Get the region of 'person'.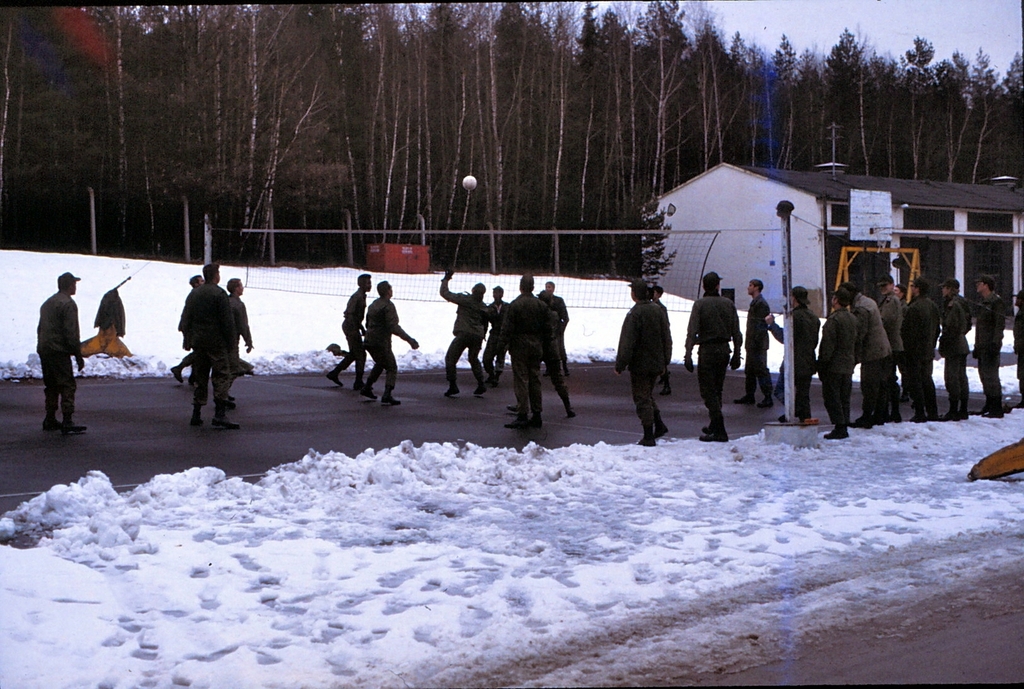
region(938, 267, 980, 420).
